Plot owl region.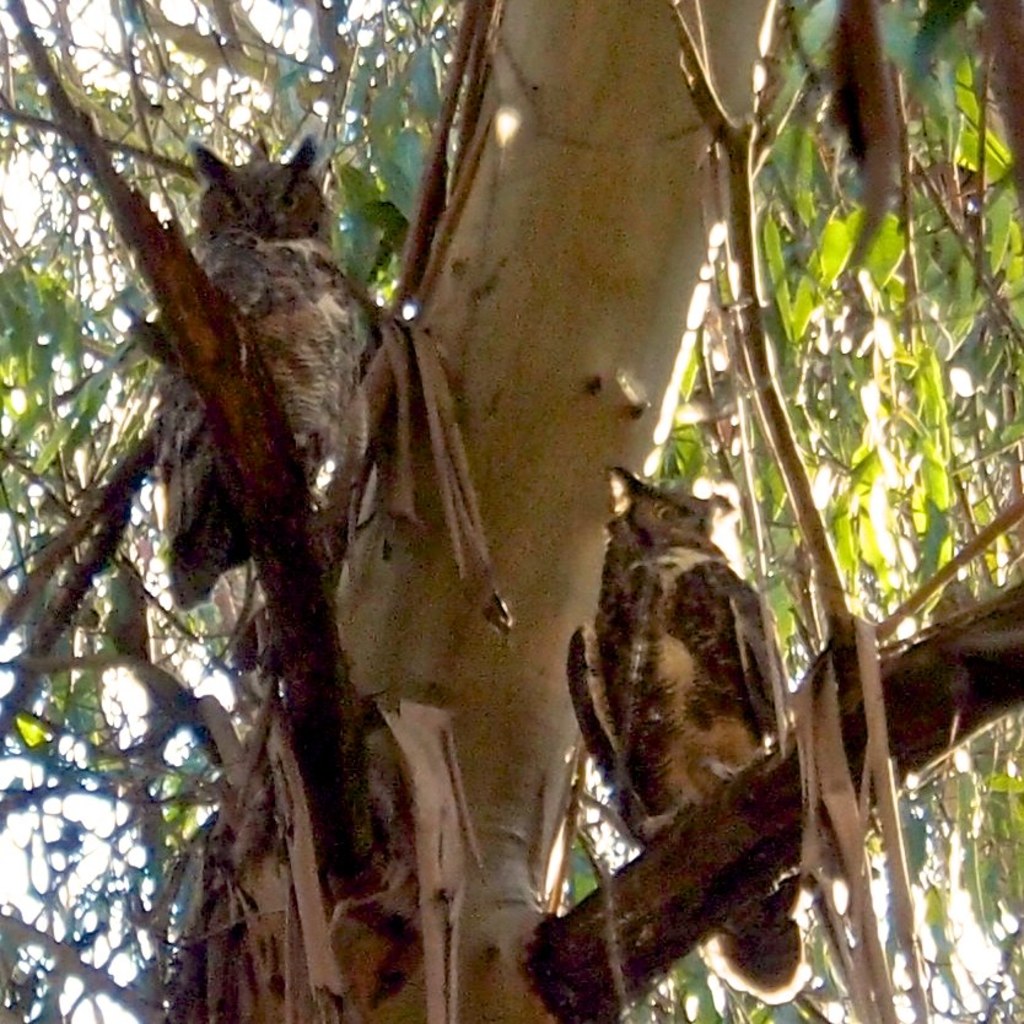
Plotted at <region>145, 129, 374, 607</region>.
